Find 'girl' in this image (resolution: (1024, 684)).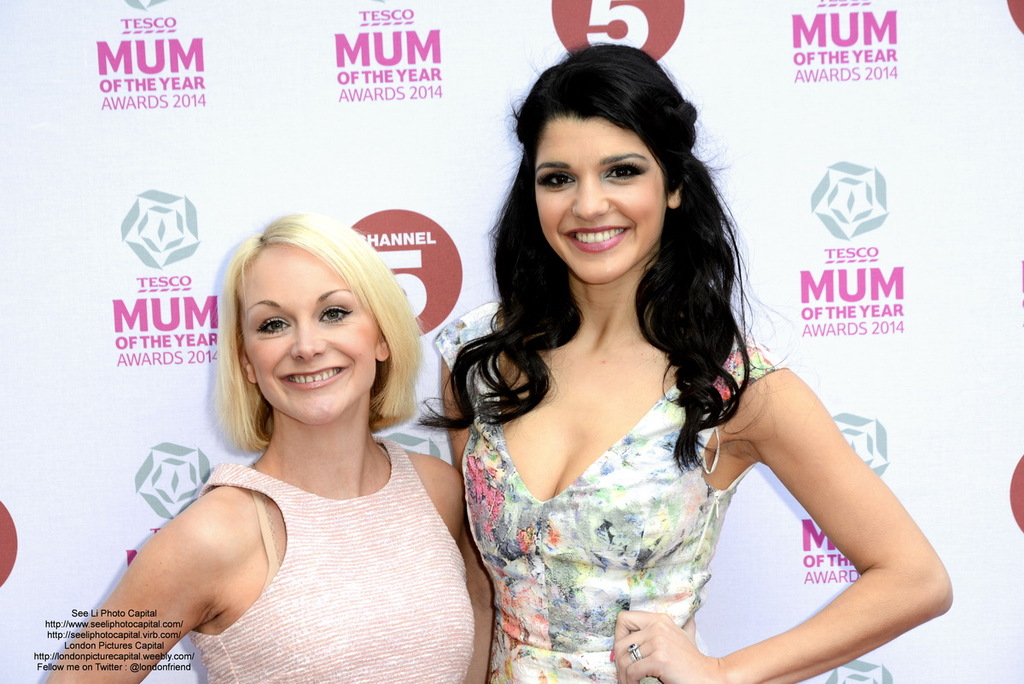
detection(46, 206, 486, 683).
